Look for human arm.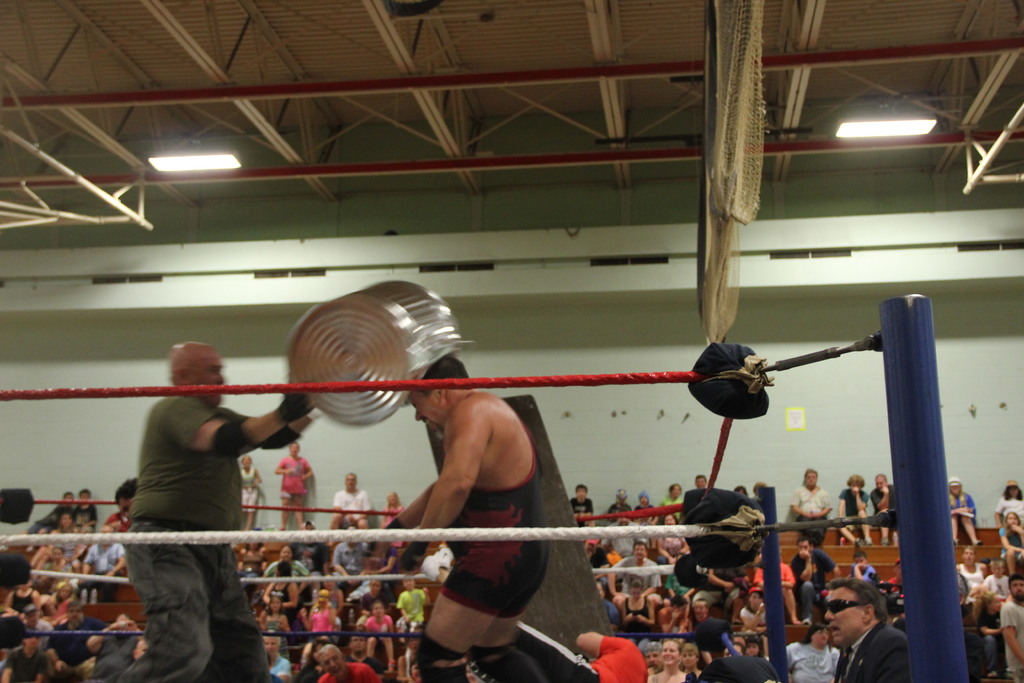
Found: rect(650, 507, 660, 524).
